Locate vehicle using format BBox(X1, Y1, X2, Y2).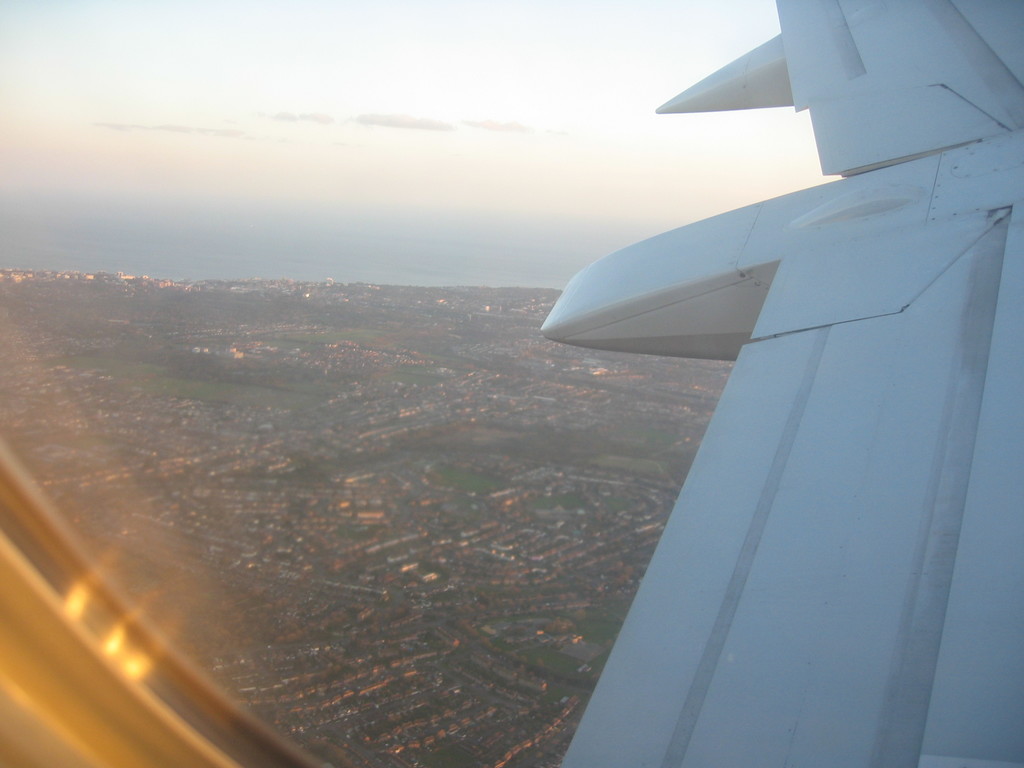
BBox(0, 0, 1023, 767).
